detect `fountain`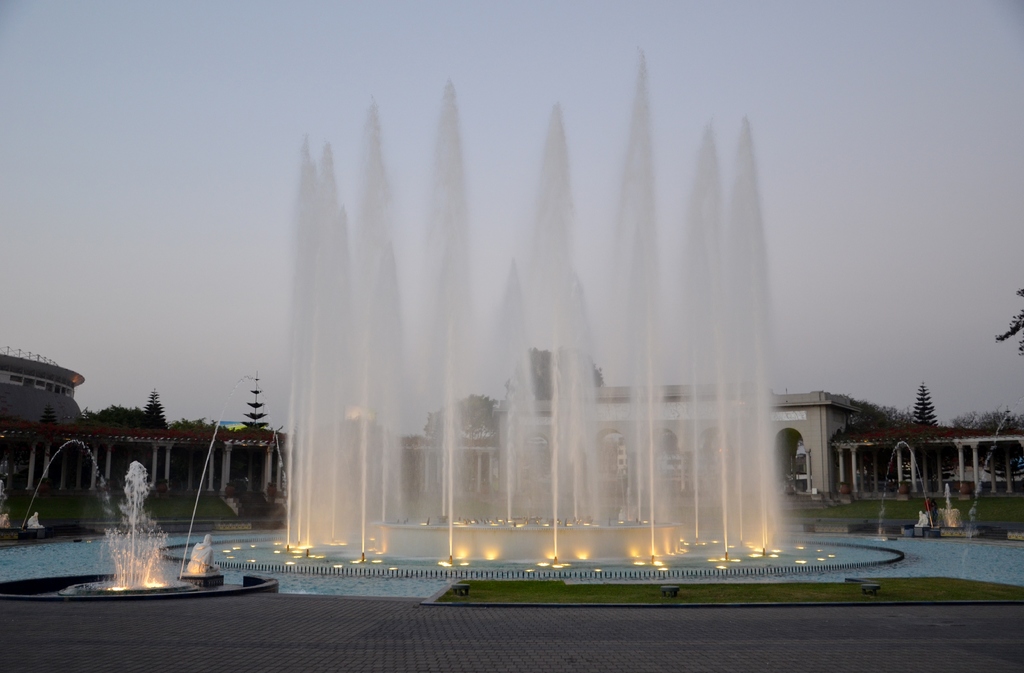
<bbox>1, 431, 172, 602</bbox>
